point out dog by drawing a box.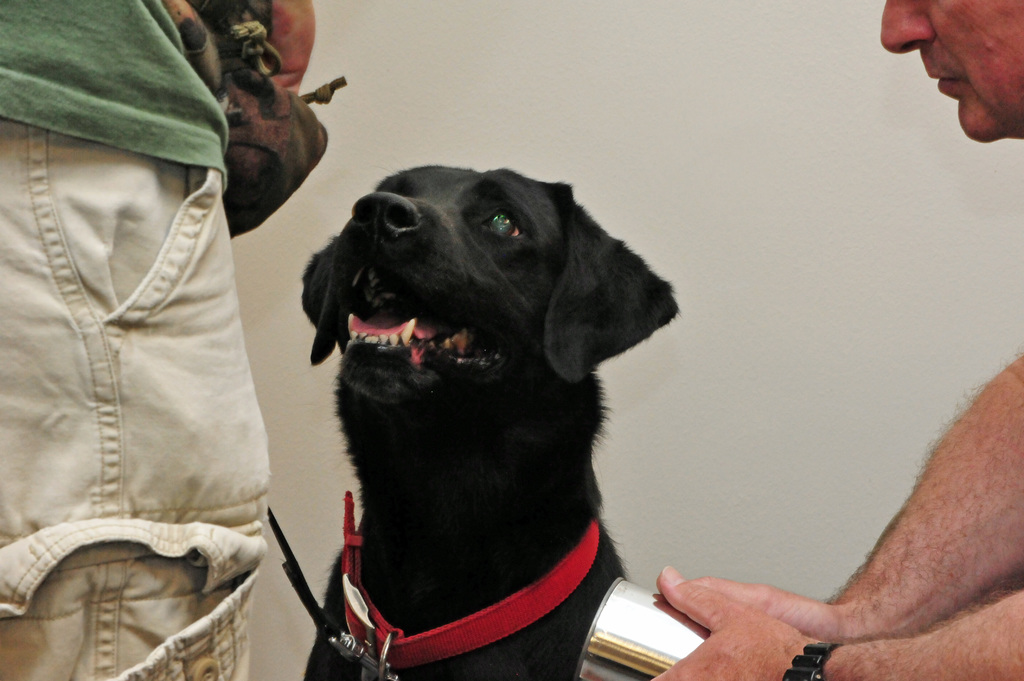
298:164:682:680.
